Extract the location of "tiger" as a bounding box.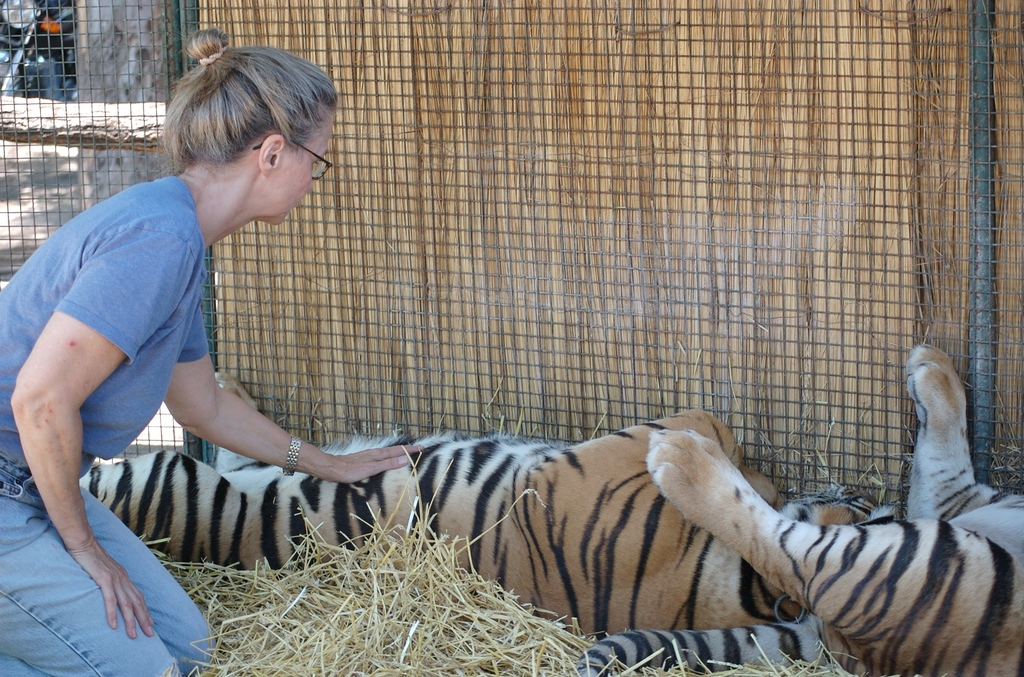
{"left": 77, "top": 366, "right": 904, "bottom": 640}.
